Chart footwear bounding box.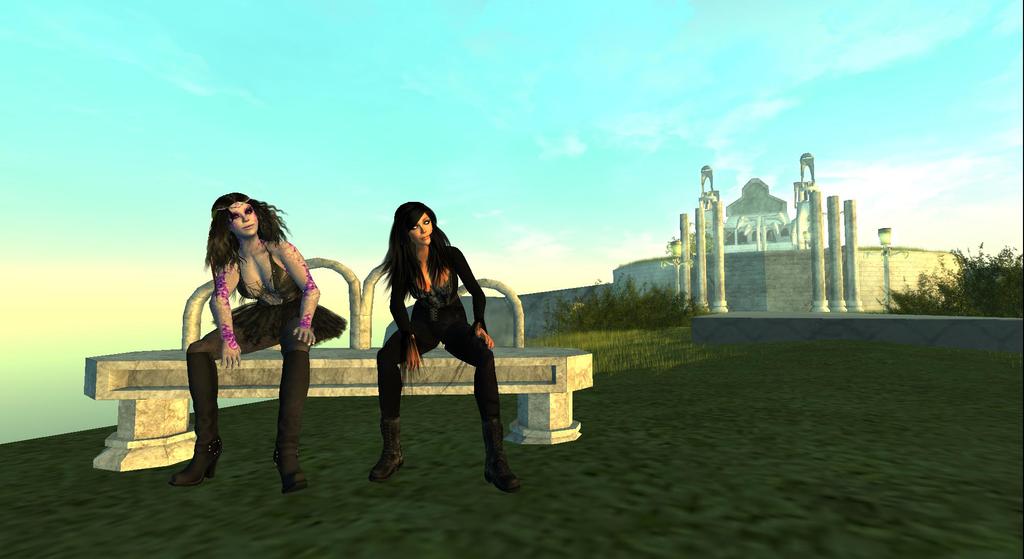
Charted: rect(278, 462, 312, 488).
